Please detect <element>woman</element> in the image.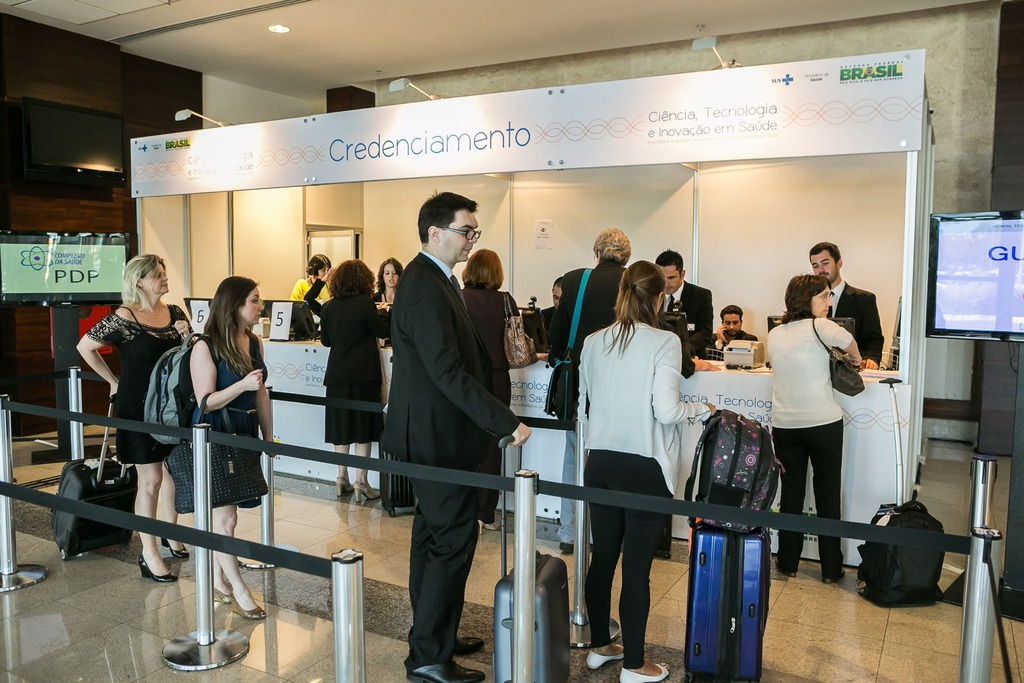
l=761, t=273, r=865, b=584.
